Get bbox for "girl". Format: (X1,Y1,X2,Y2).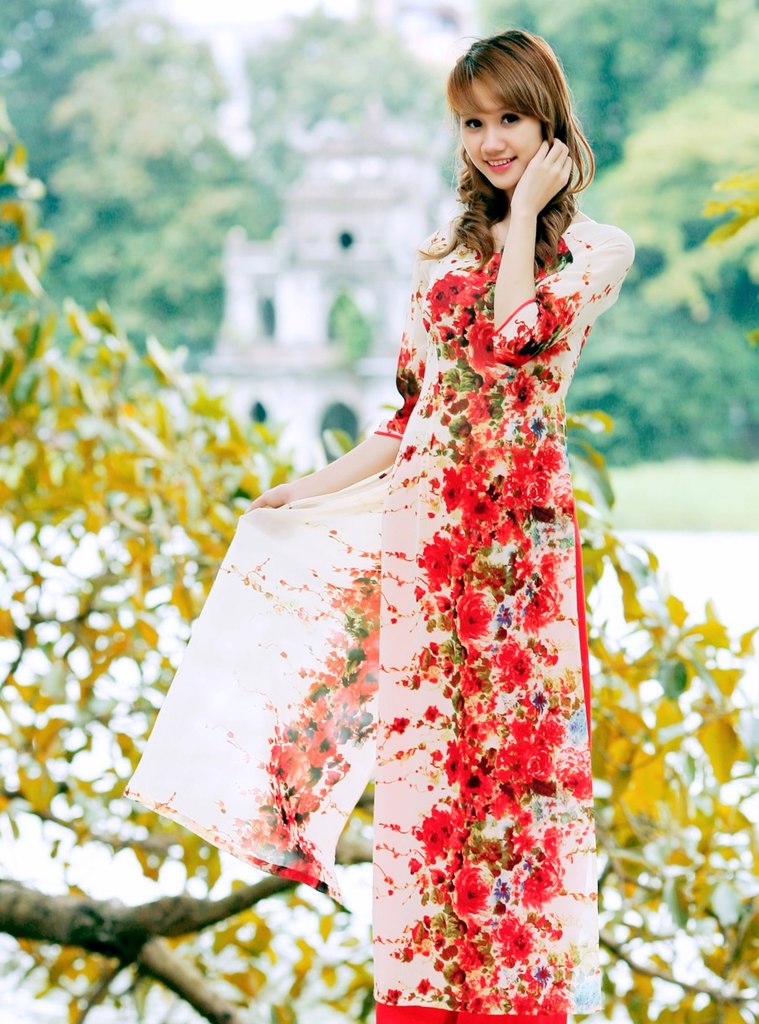
(131,36,633,1014).
